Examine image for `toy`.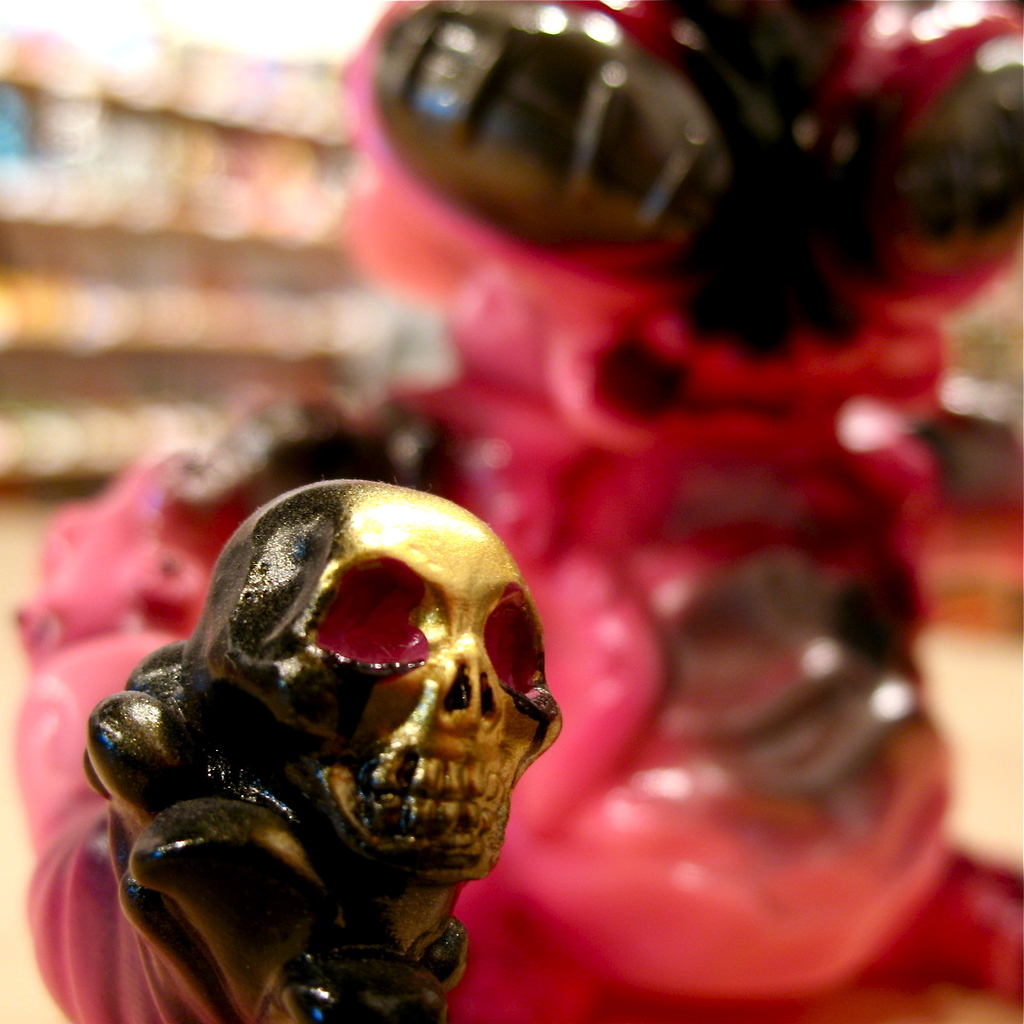
Examination result: (14,391,606,1023).
